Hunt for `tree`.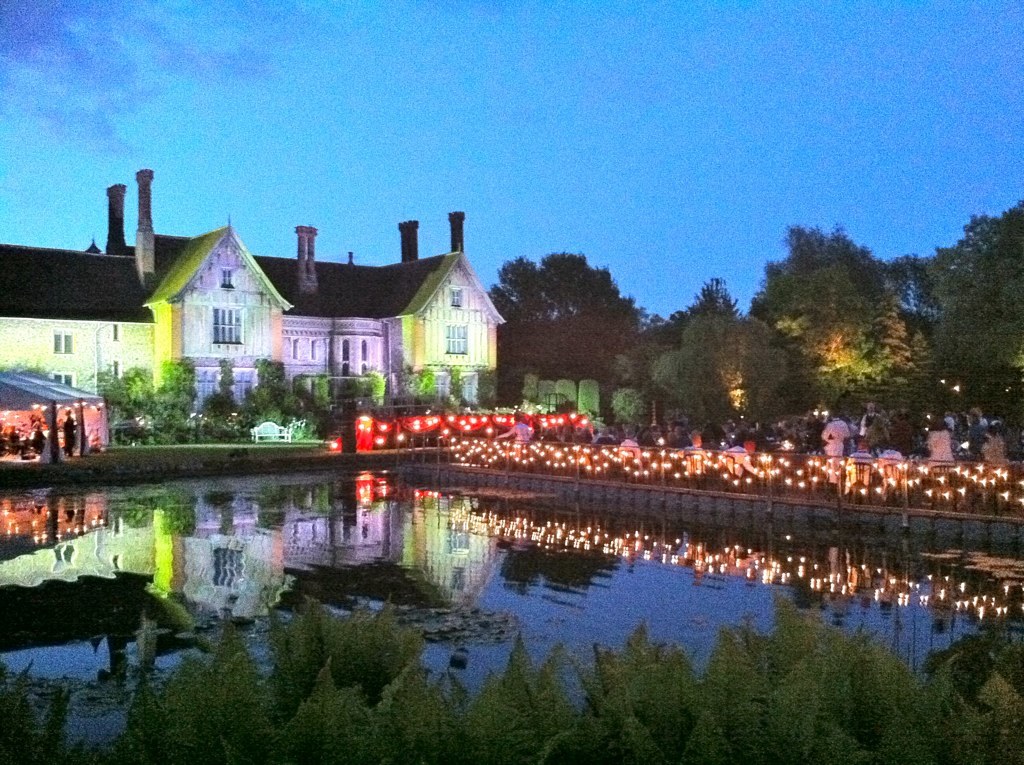
Hunted down at crop(501, 230, 642, 382).
